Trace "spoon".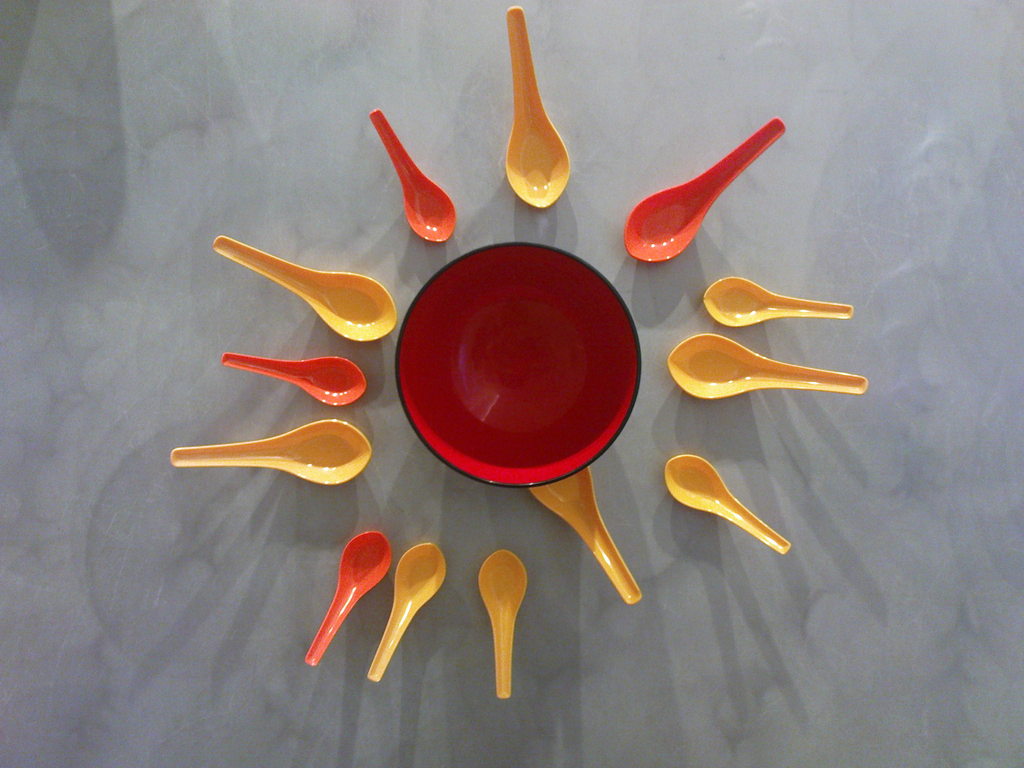
Traced to rect(225, 356, 364, 405).
